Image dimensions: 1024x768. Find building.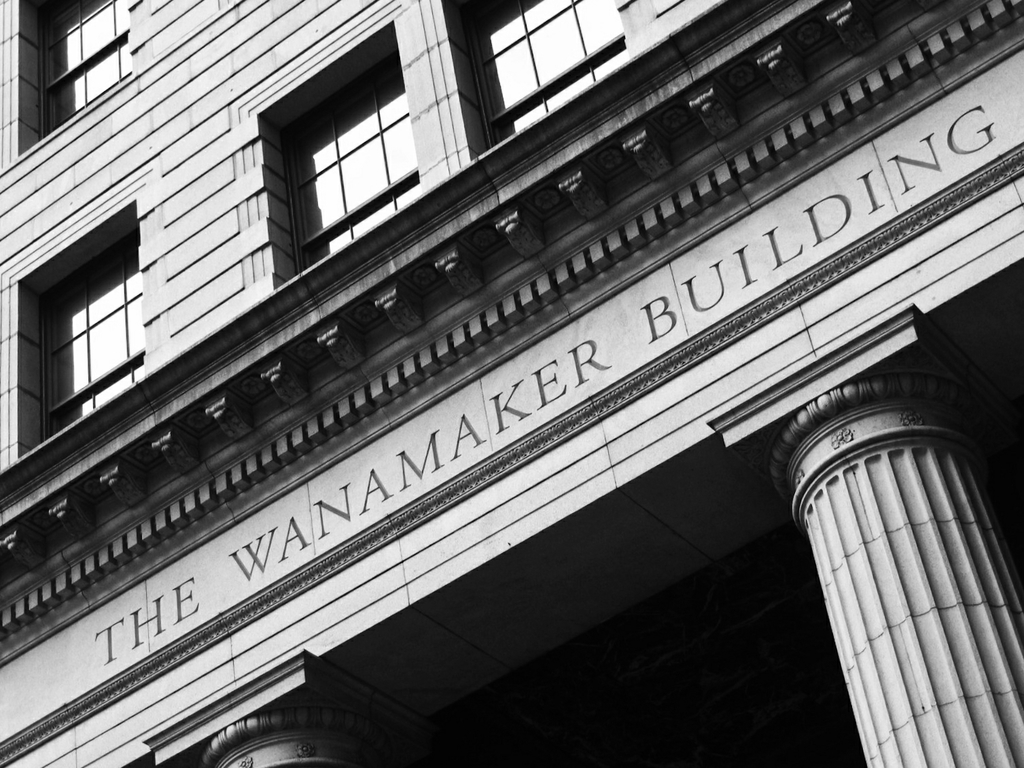
crop(0, 0, 1023, 767).
